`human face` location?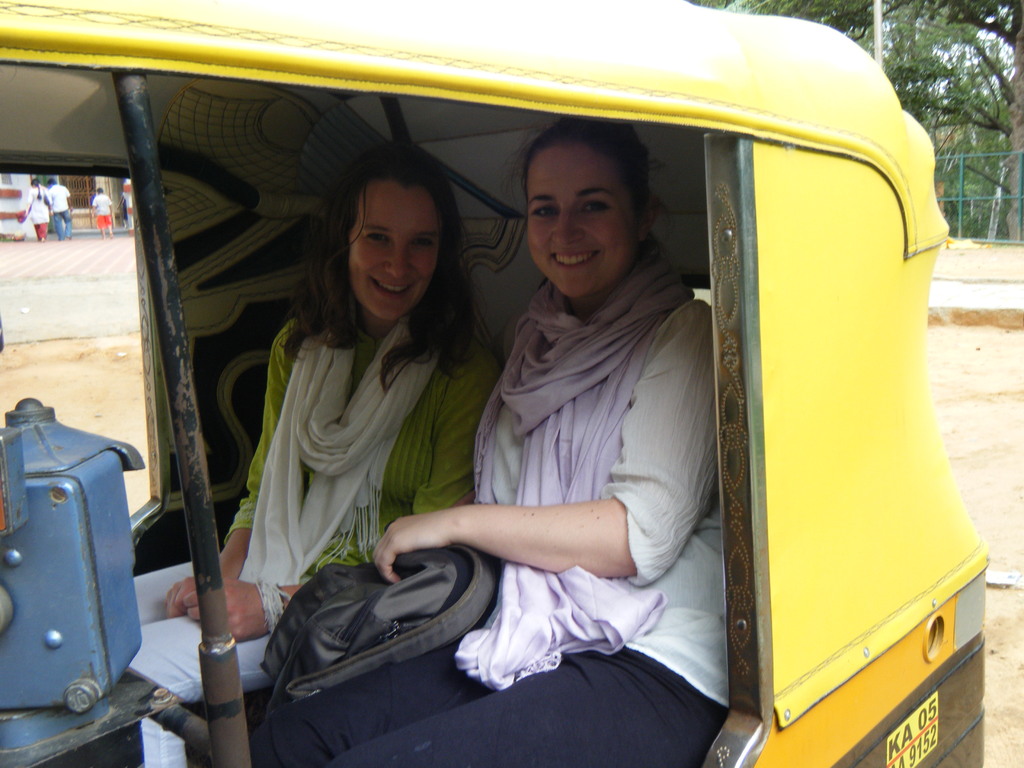
bbox=[354, 185, 435, 324]
